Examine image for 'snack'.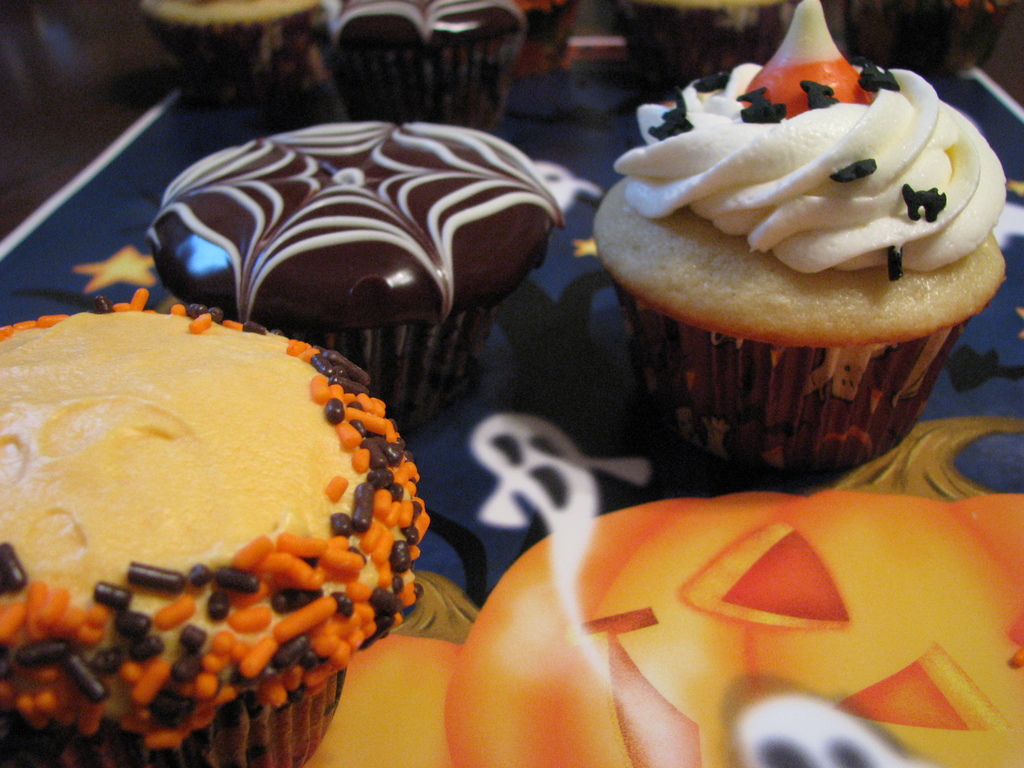
Examination result: Rect(604, 0, 1011, 508).
